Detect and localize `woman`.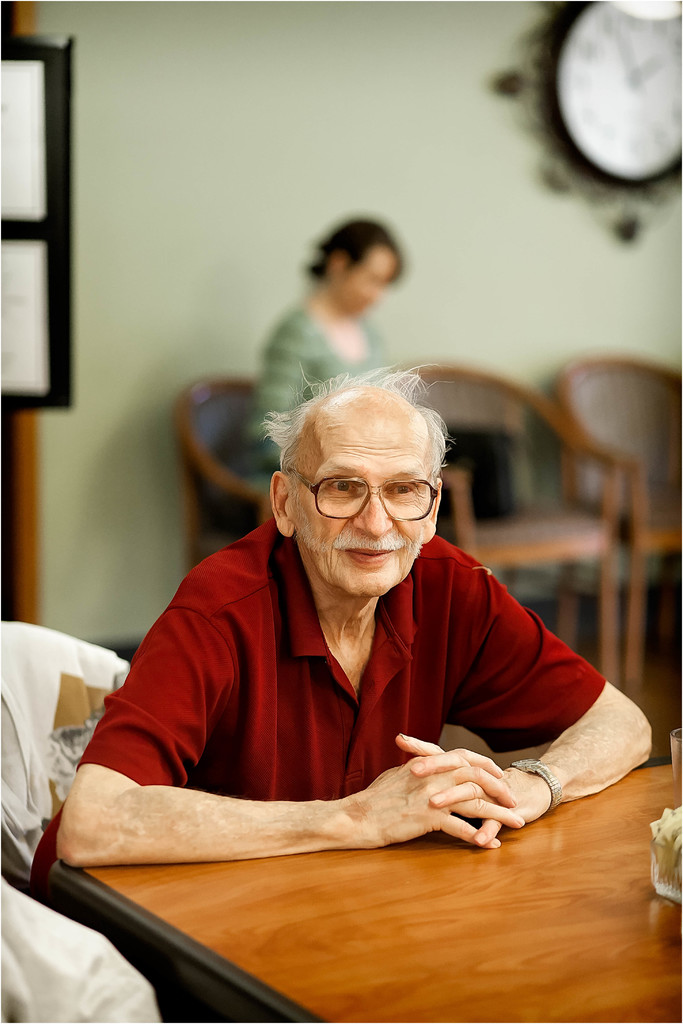
Localized at 224, 212, 404, 517.
